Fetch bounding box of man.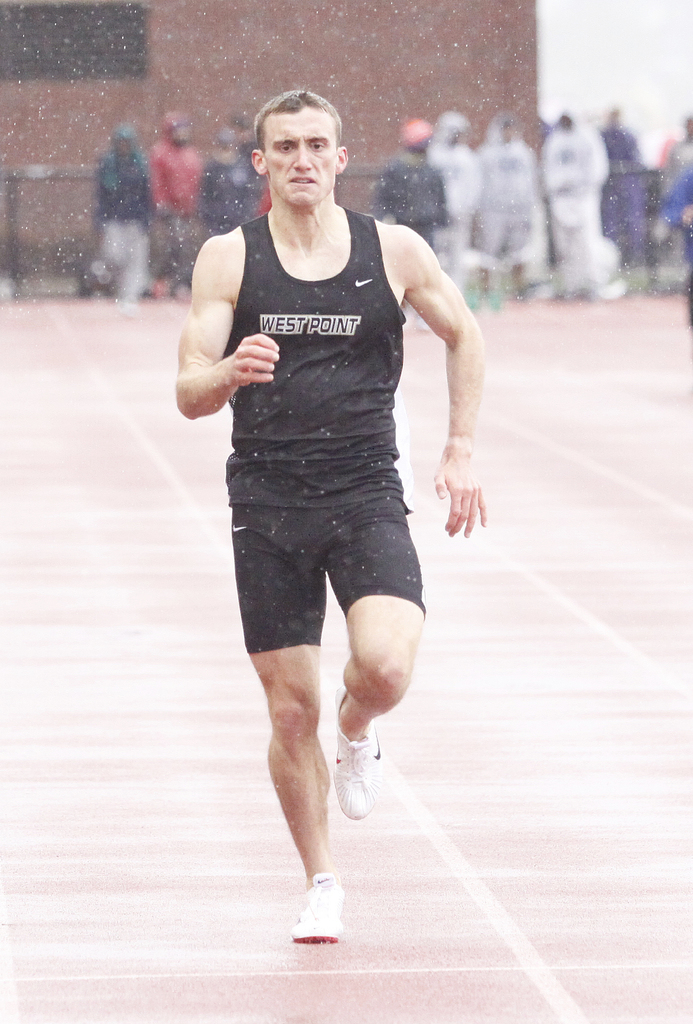
Bbox: left=171, top=90, right=492, bottom=893.
